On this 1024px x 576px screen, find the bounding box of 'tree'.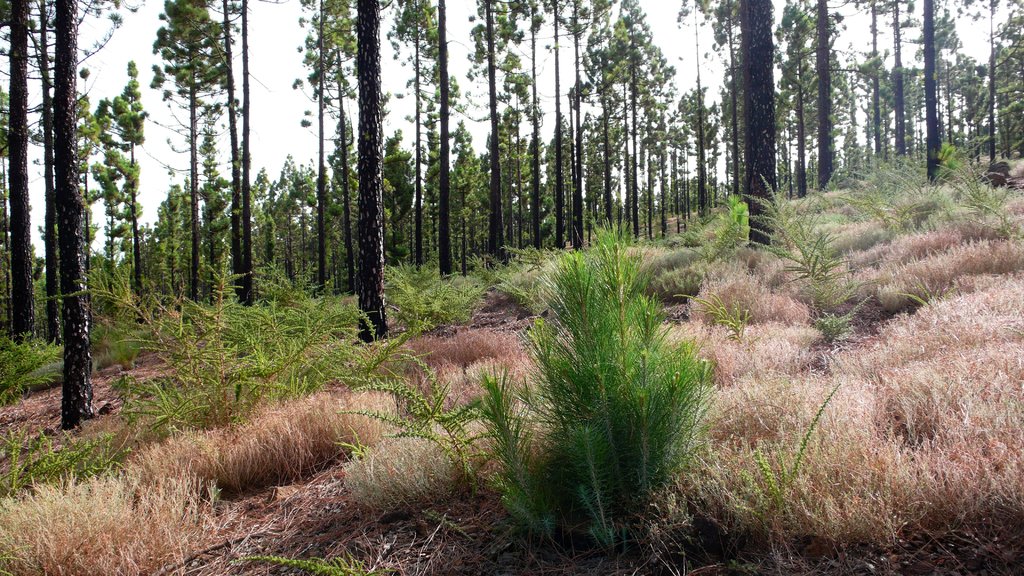
Bounding box: region(915, 0, 957, 189).
